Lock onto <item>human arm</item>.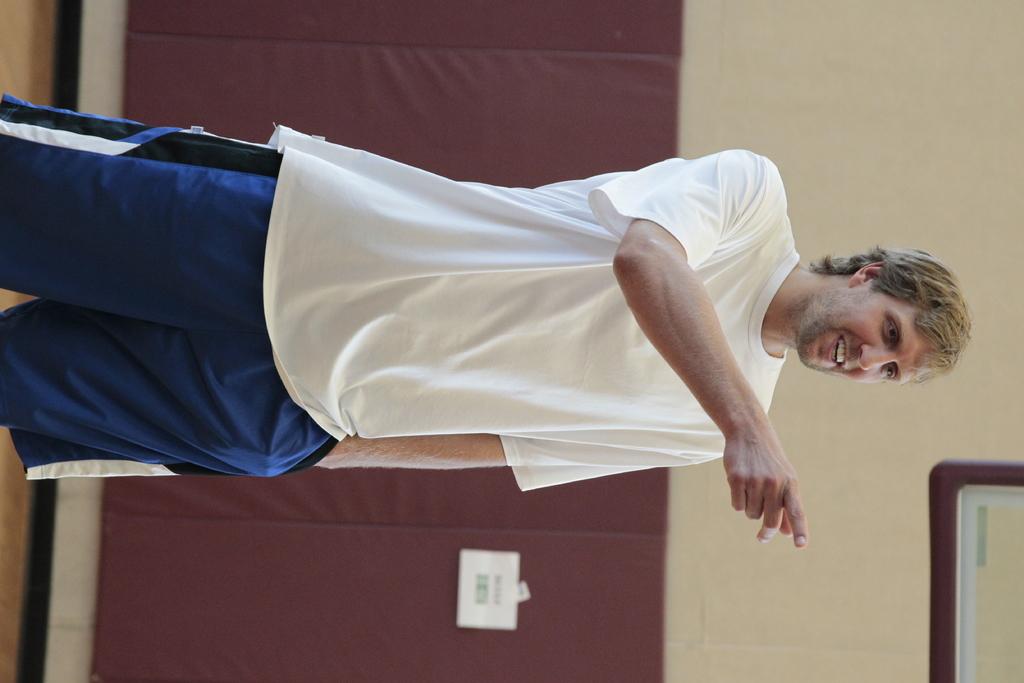
Locked: <region>579, 200, 858, 566</region>.
